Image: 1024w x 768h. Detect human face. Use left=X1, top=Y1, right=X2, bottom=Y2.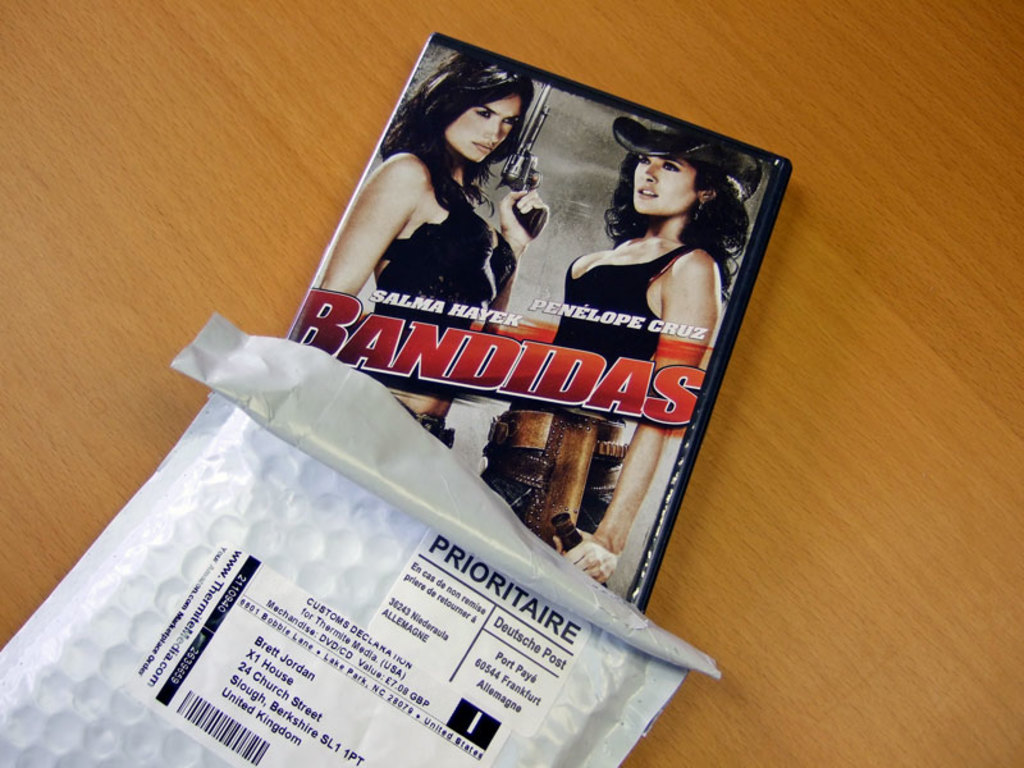
left=447, top=96, right=520, bottom=164.
